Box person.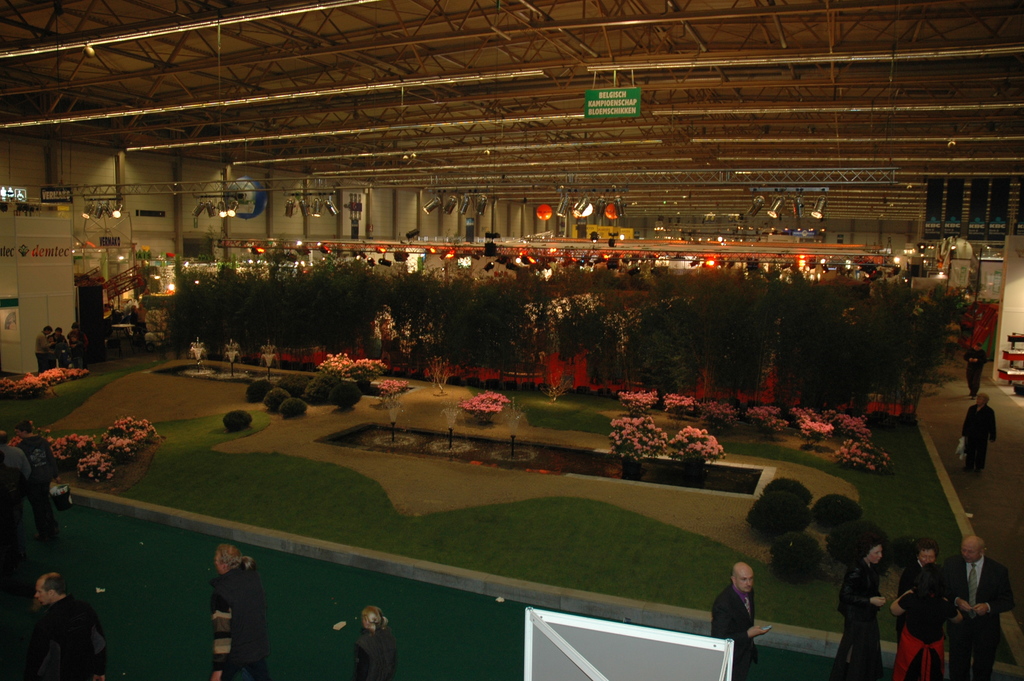
713 554 769 680.
